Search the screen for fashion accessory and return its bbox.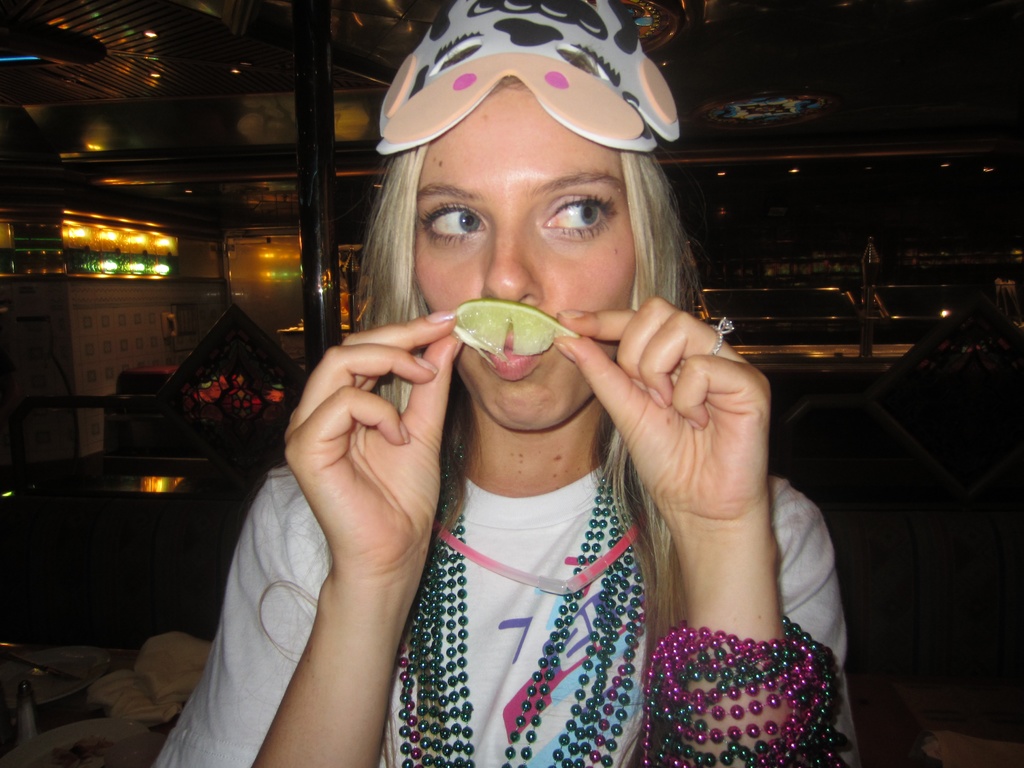
Found: [x1=397, y1=457, x2=858, y2=767].
